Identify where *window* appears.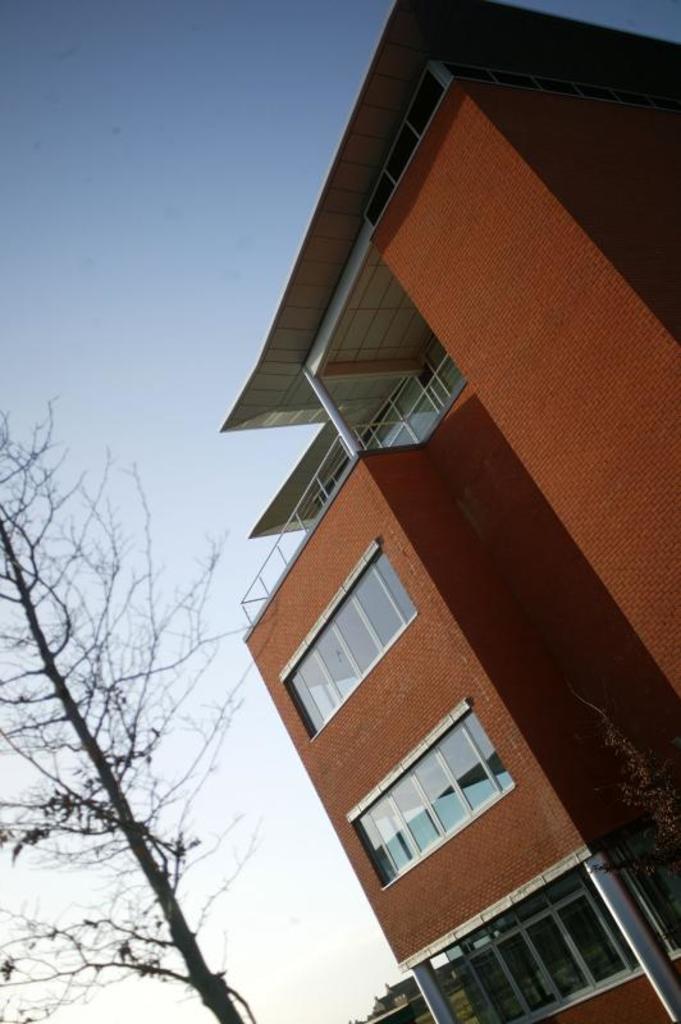
Appears at bbox=(294, 557, 428, 732).
